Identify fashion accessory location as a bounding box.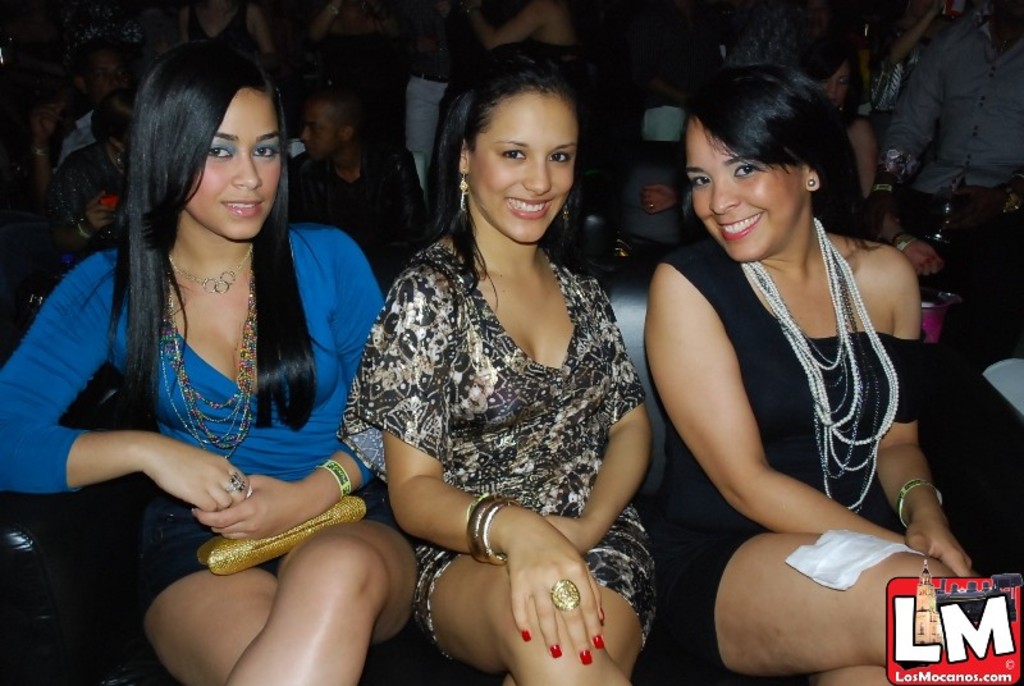
(x1=329, y1=4, x2=339, y2=19).
